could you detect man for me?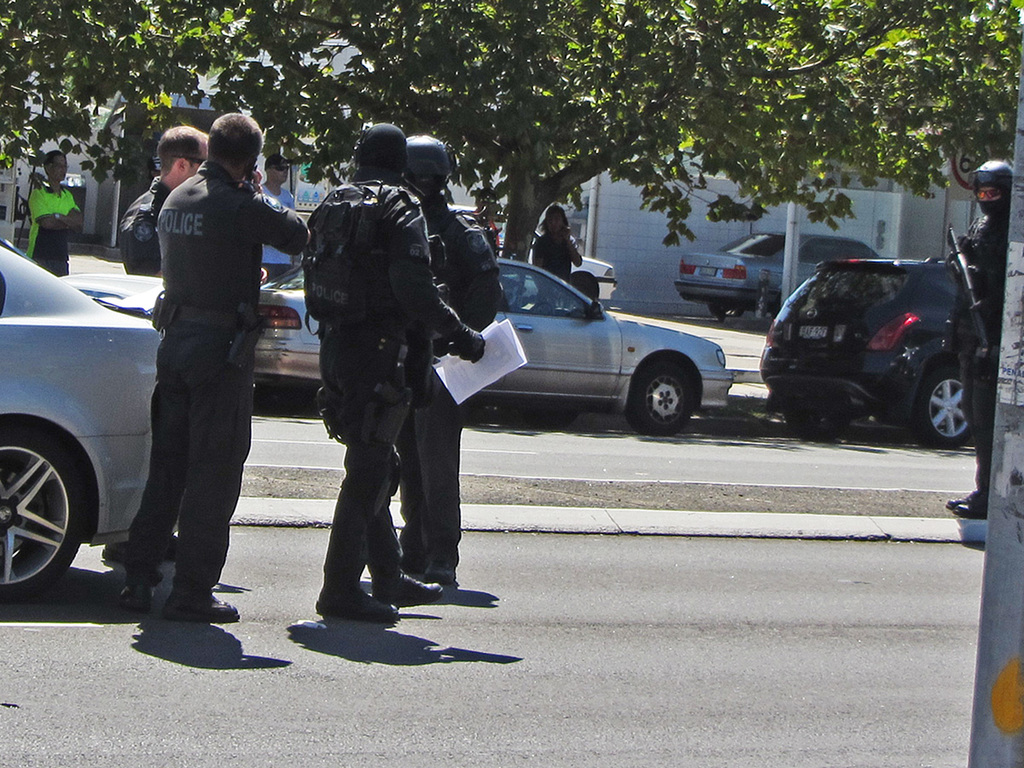
Detection result: crop(294, 115, 489, 625).
